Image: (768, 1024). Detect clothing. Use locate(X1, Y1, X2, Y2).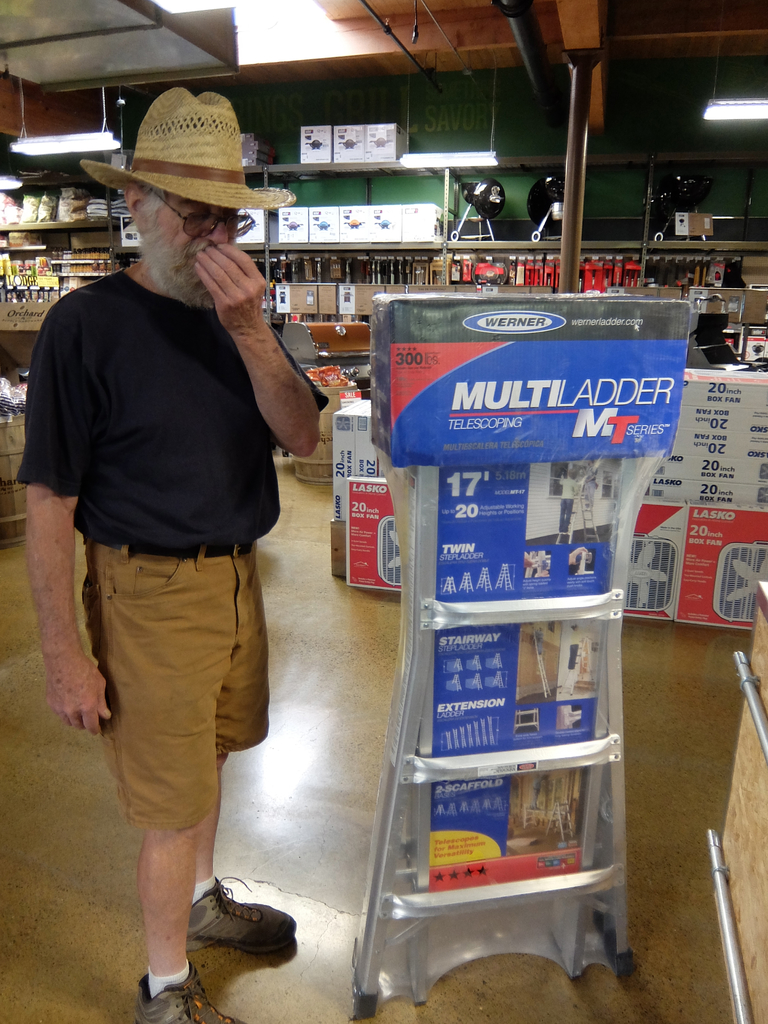
locate(13, 272, 324, 828).
